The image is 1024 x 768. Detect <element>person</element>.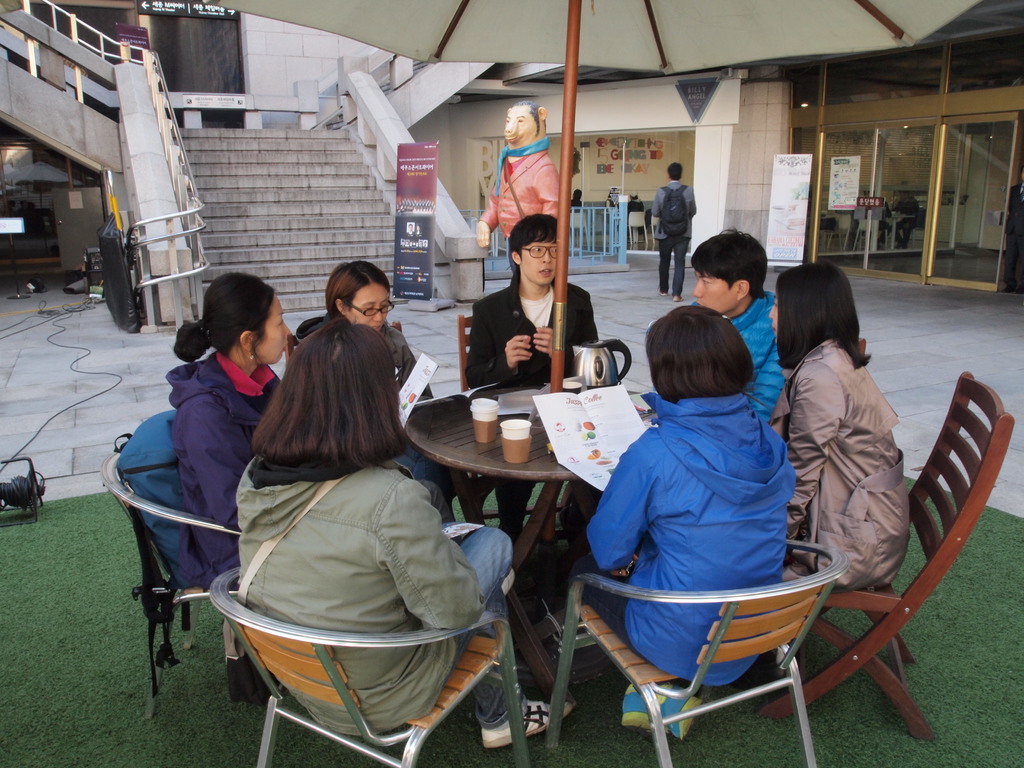
Detection: 554, 311, 792, 691.
